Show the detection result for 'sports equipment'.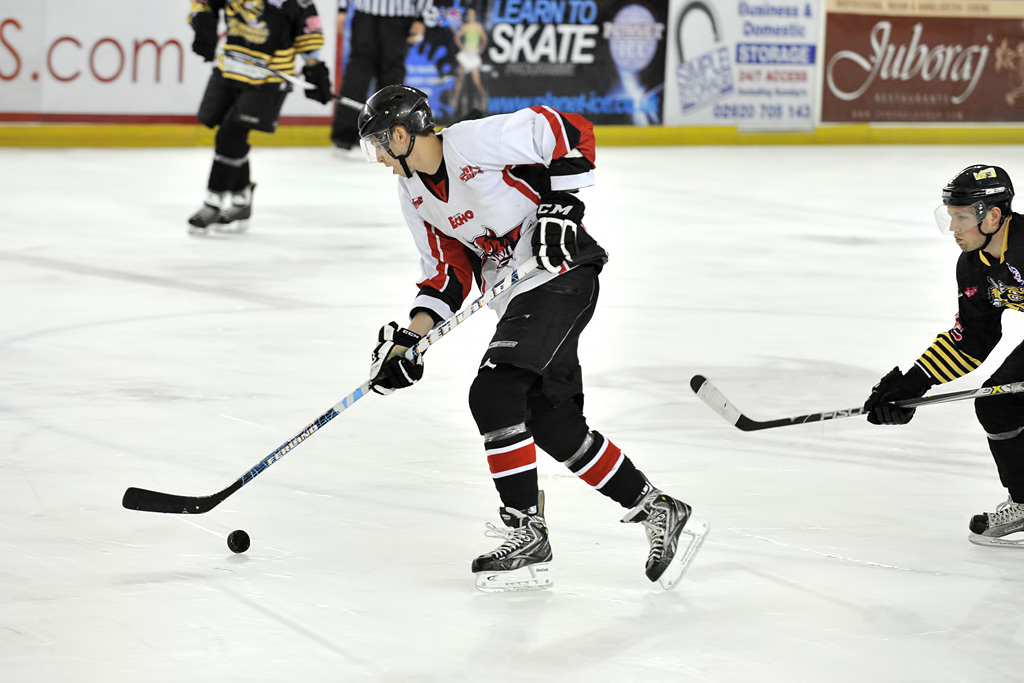
pyautogui.locateOnScreen(964, 494, 1023, 550).
